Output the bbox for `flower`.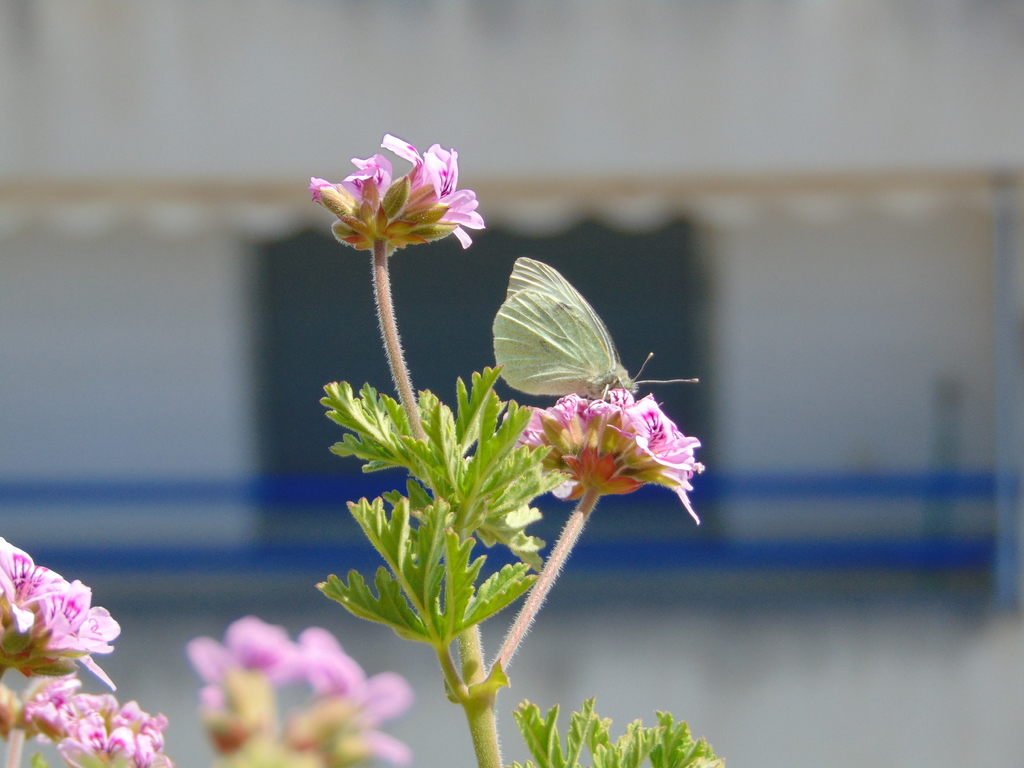
<region>0, 536, 68, 628</region>.
